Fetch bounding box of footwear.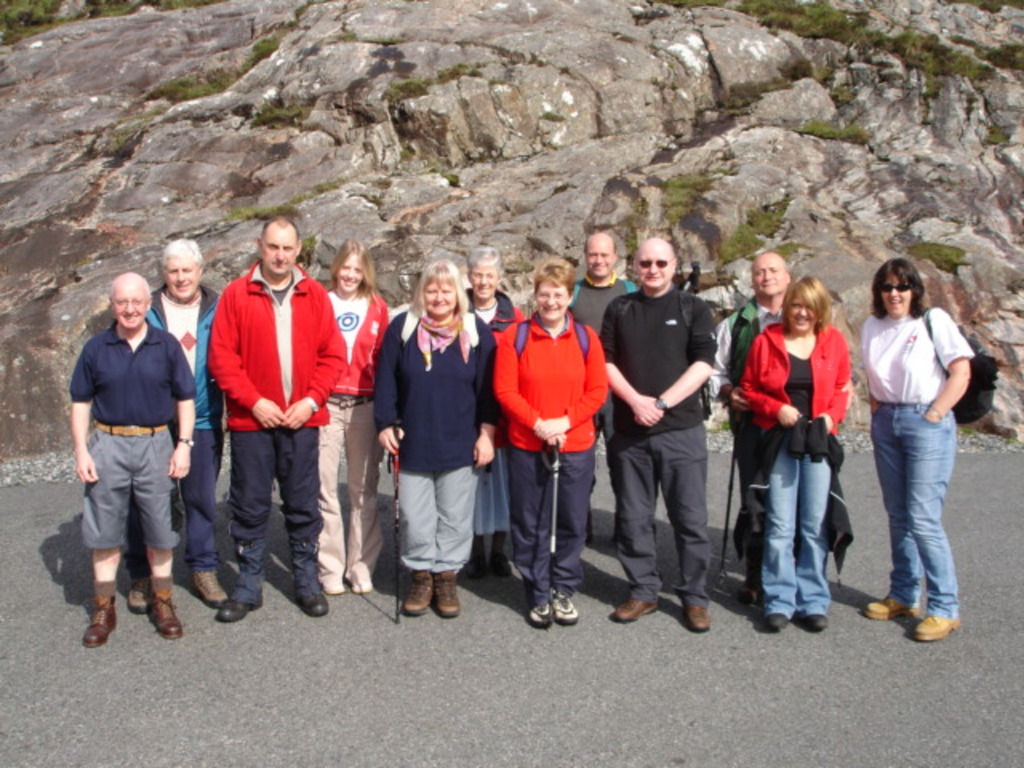
Bbox: <box>528,584,554,621</box>.
